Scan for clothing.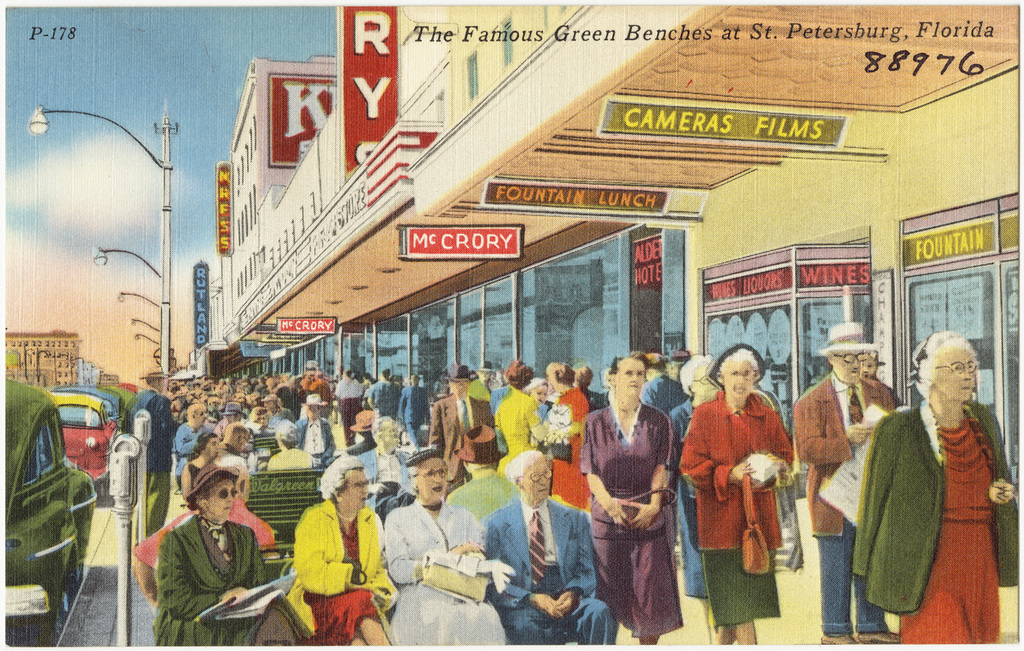
Scan result: box(367, 379, 406, 415).
